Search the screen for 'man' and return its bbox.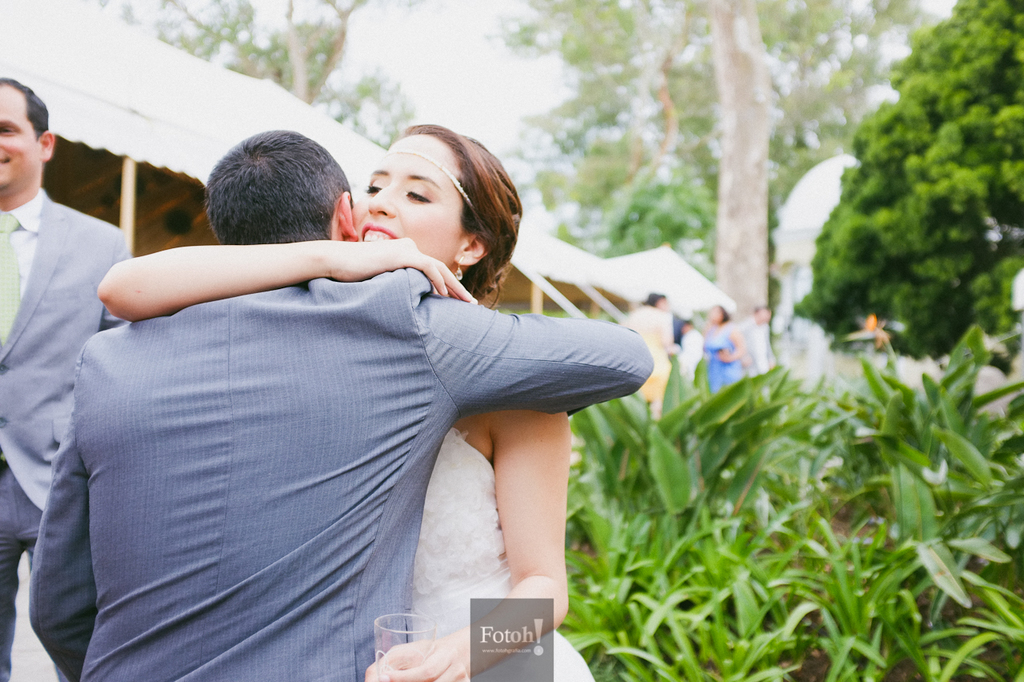
Found: detection(677, 317, 706, 384).
